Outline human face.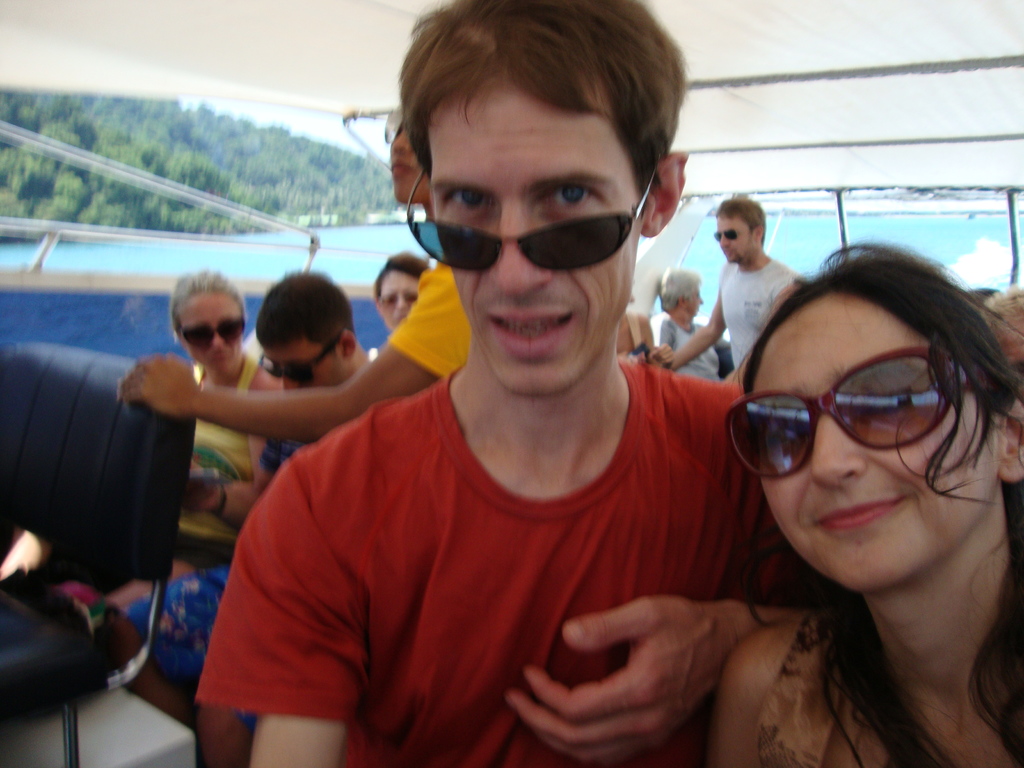
Outline: (719, 209, 756, 260).
